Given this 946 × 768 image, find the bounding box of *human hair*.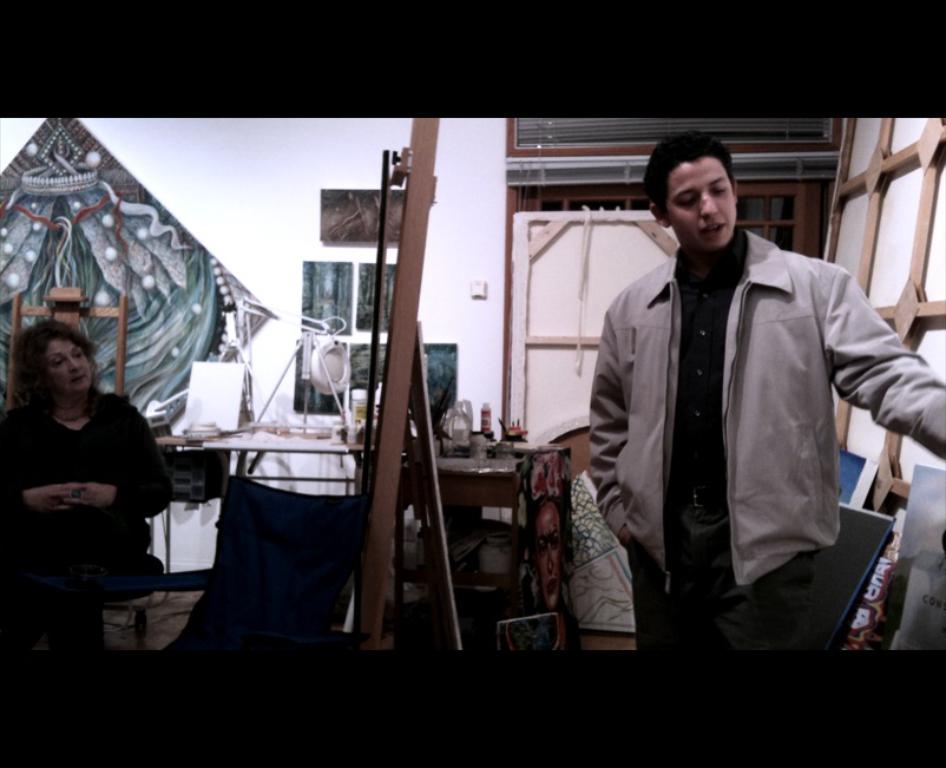
rect(644, 139, 736, 212).
